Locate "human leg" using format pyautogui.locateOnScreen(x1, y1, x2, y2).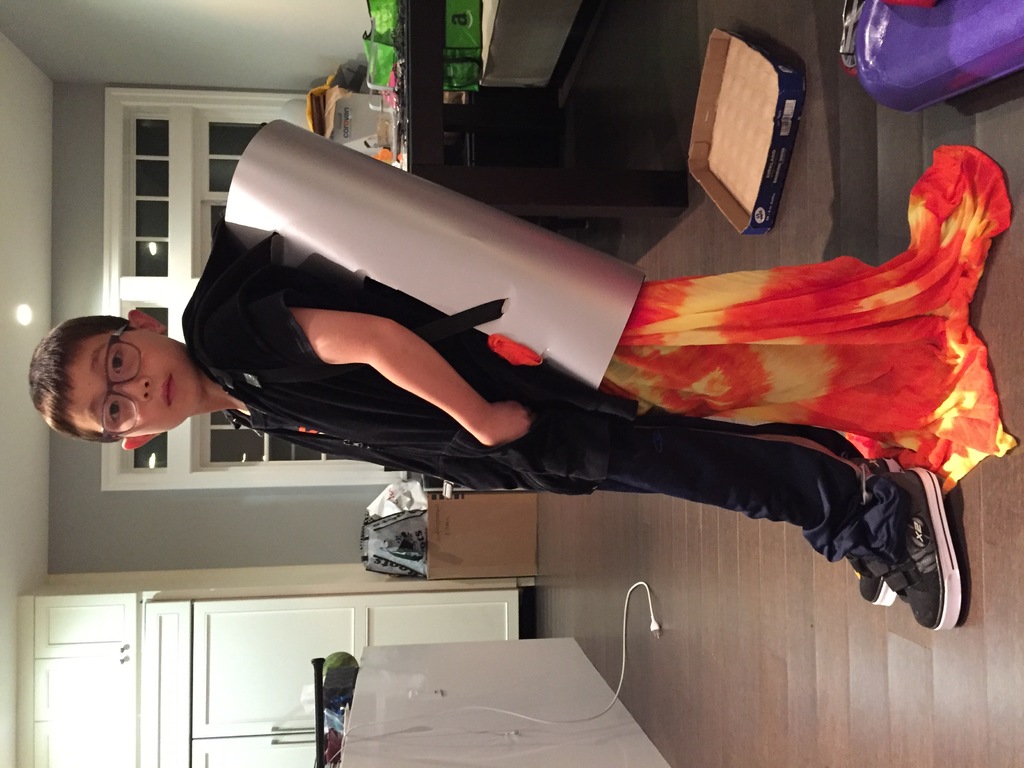
pyautogui.locateOnScreen(504, 367, 961, 630).
